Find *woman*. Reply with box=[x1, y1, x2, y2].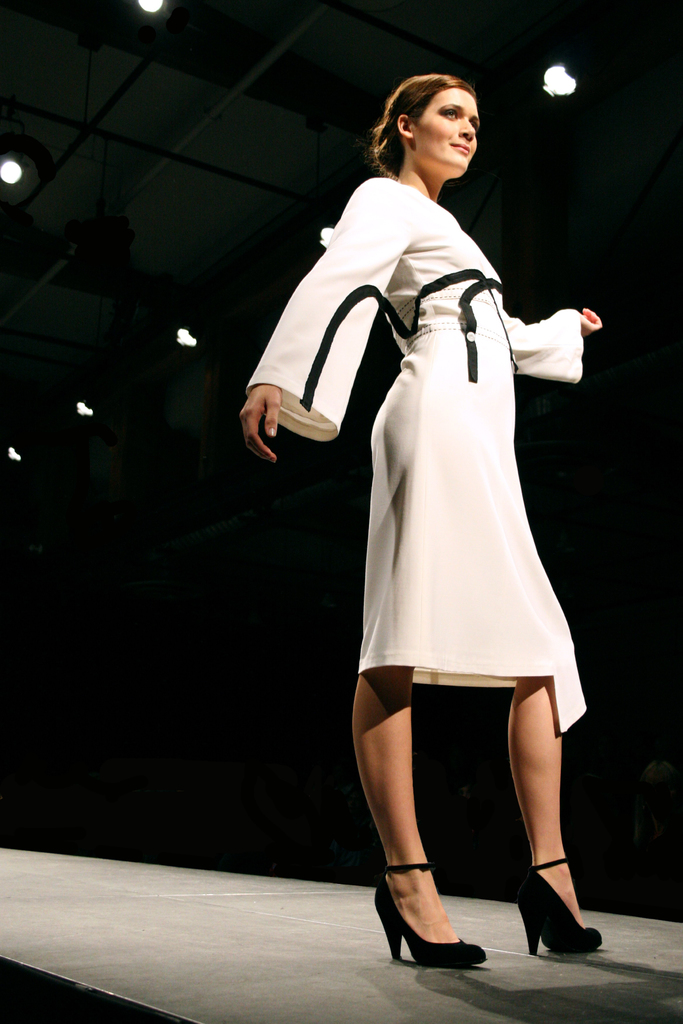
box=[251, 90, 603, 948].
